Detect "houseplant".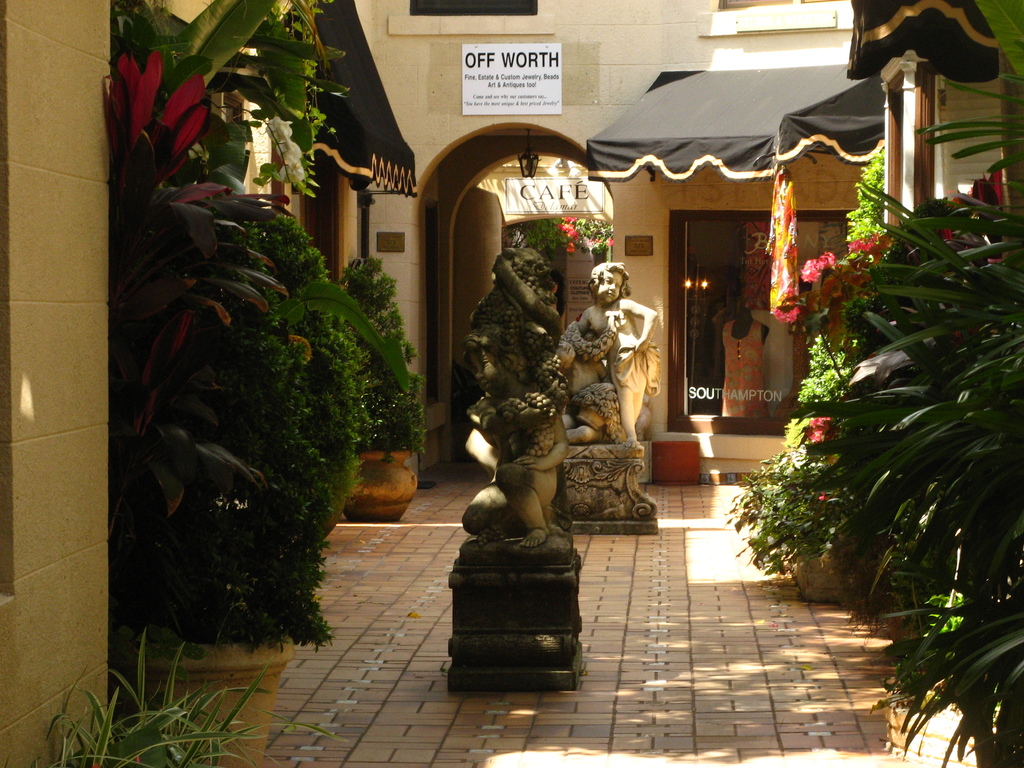
Detected at [717,441,881,601].
